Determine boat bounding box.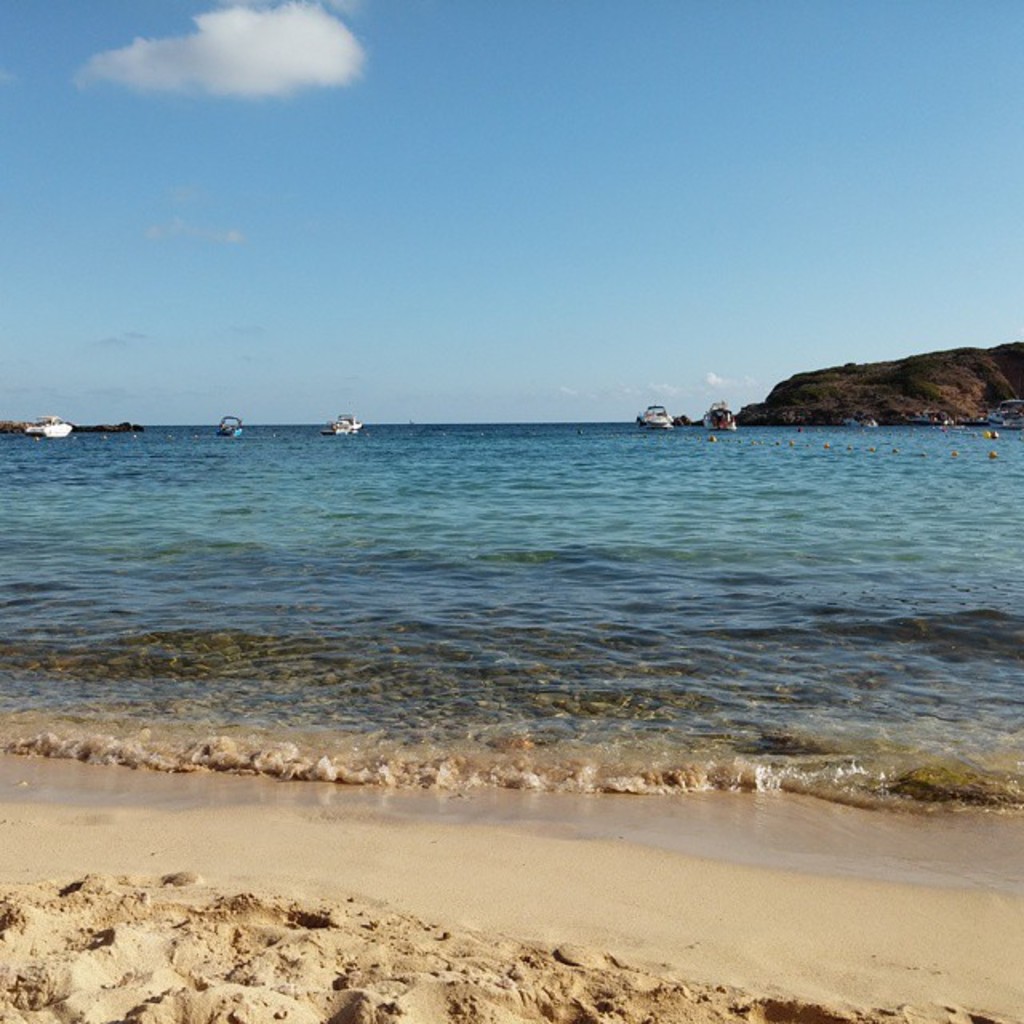
Determined: pyautogui.locateOnScreen(24, 411, 72, 440).
